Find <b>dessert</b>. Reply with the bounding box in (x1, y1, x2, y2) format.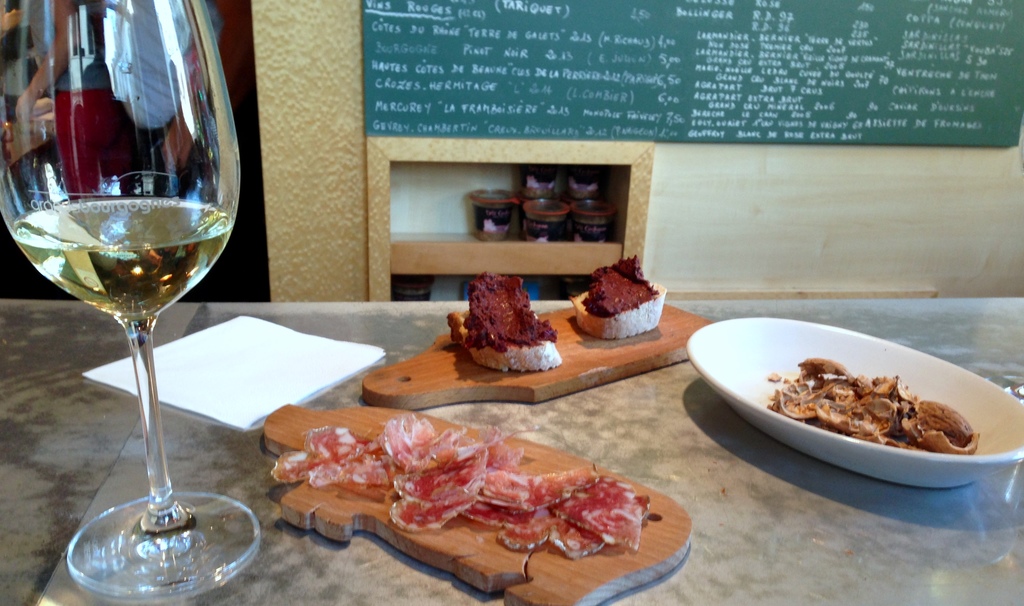
(772, 361, 973, 450).
